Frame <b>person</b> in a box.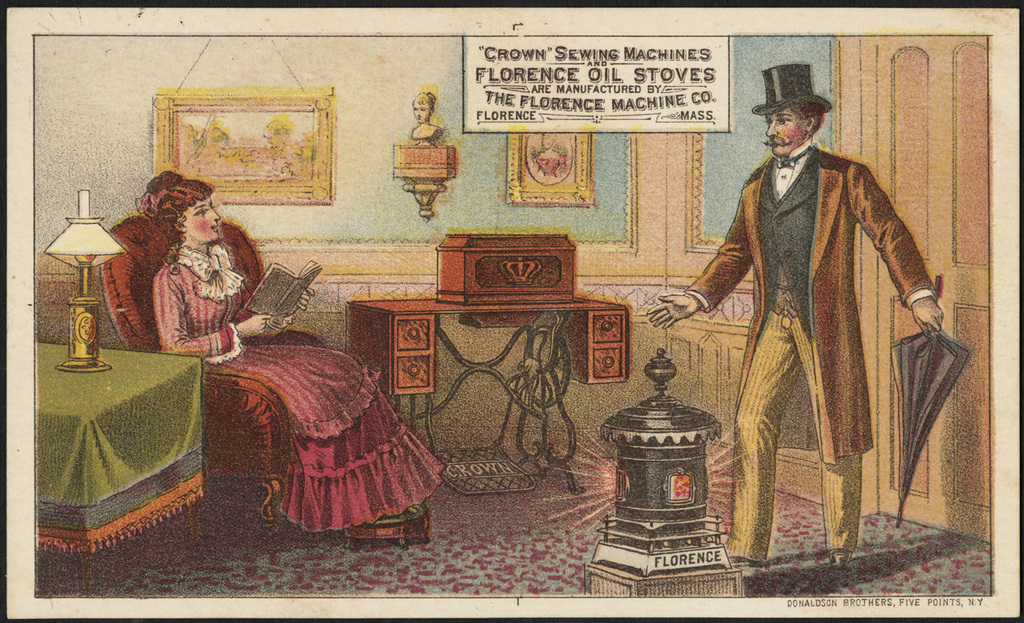
[137, 167, 444, 535].
